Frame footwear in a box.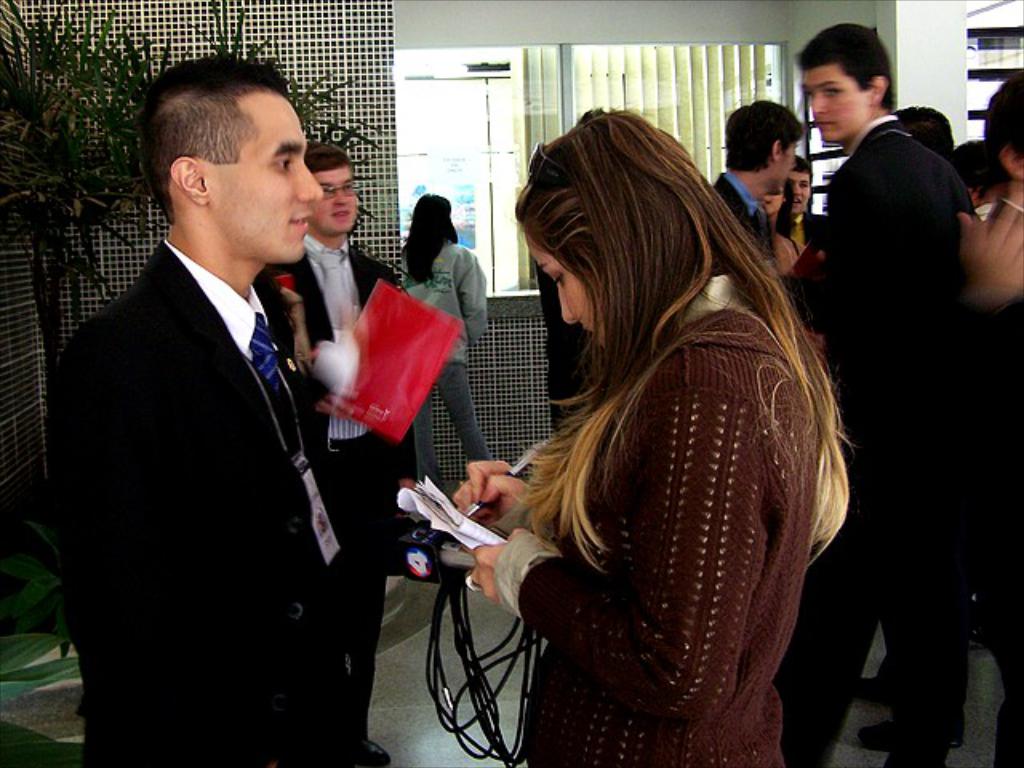
select_region(851, 672, 886, 704).
